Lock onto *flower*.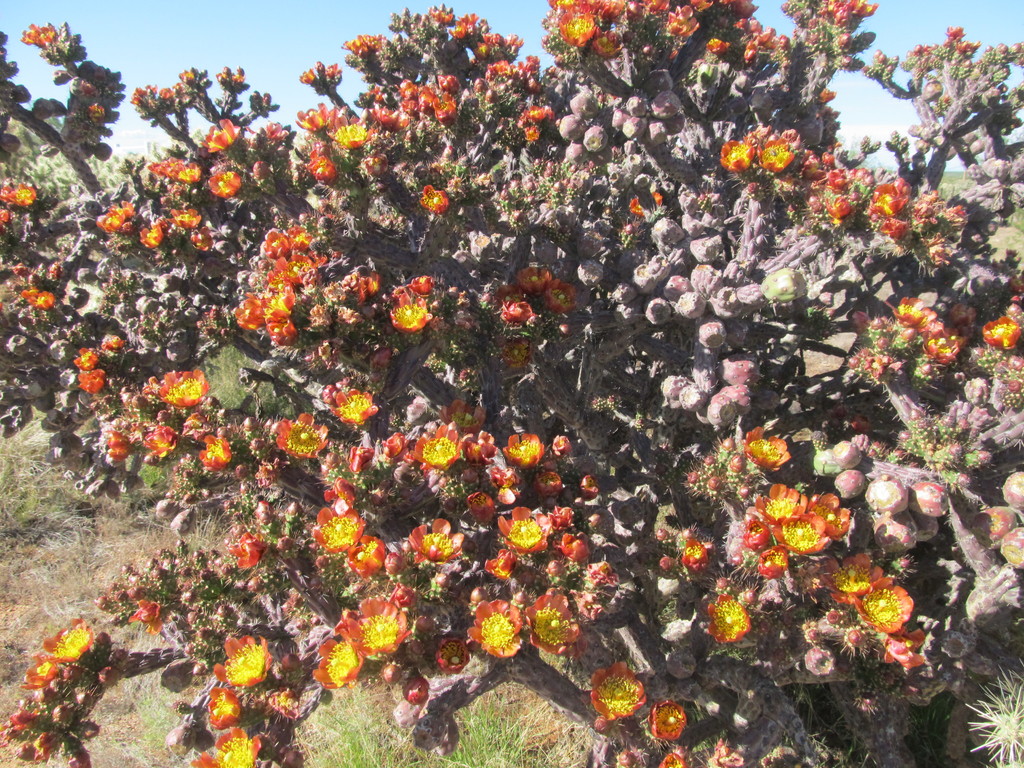
Locked: bbox=(350, 447, 371, 477).
